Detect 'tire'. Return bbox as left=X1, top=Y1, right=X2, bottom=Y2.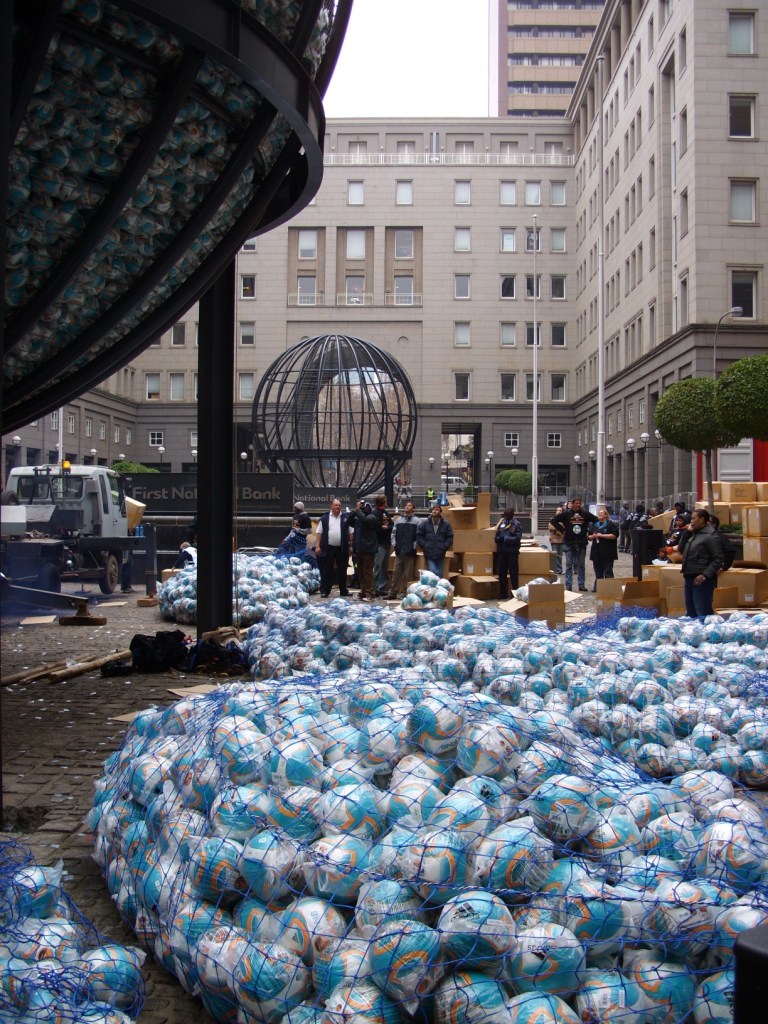
left=97, top=558, right=117, bottom=597.
